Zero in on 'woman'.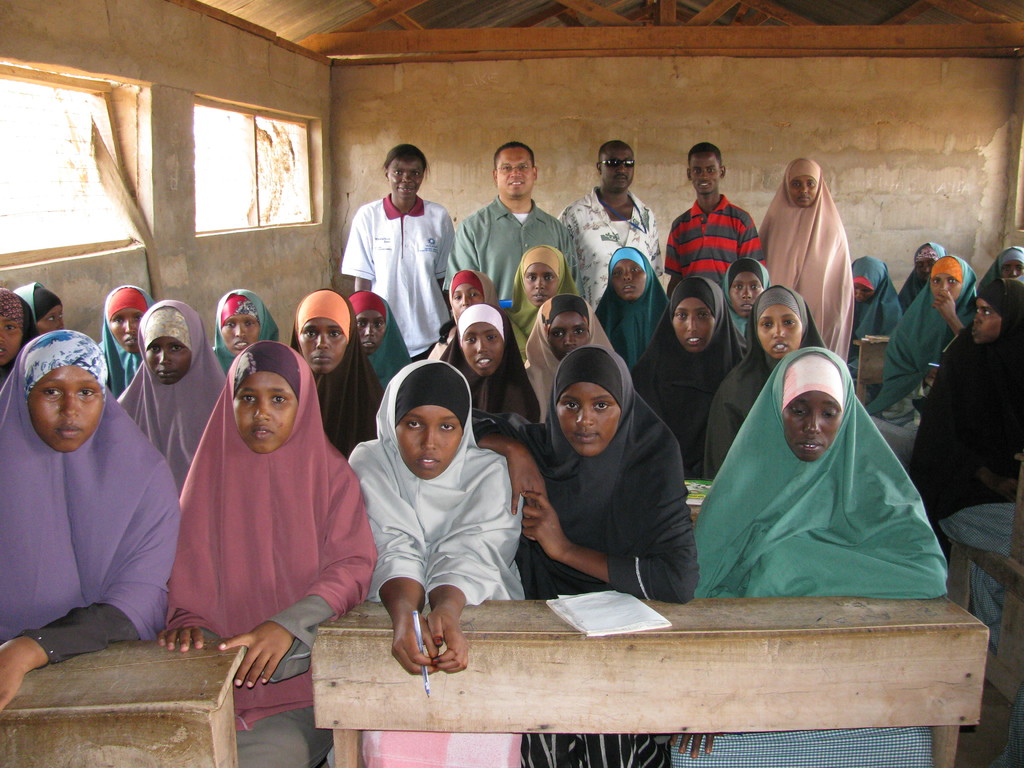
Zeroed in: {"x1": 525, "y1": 292, "x2": 639, "y2": 429}.
